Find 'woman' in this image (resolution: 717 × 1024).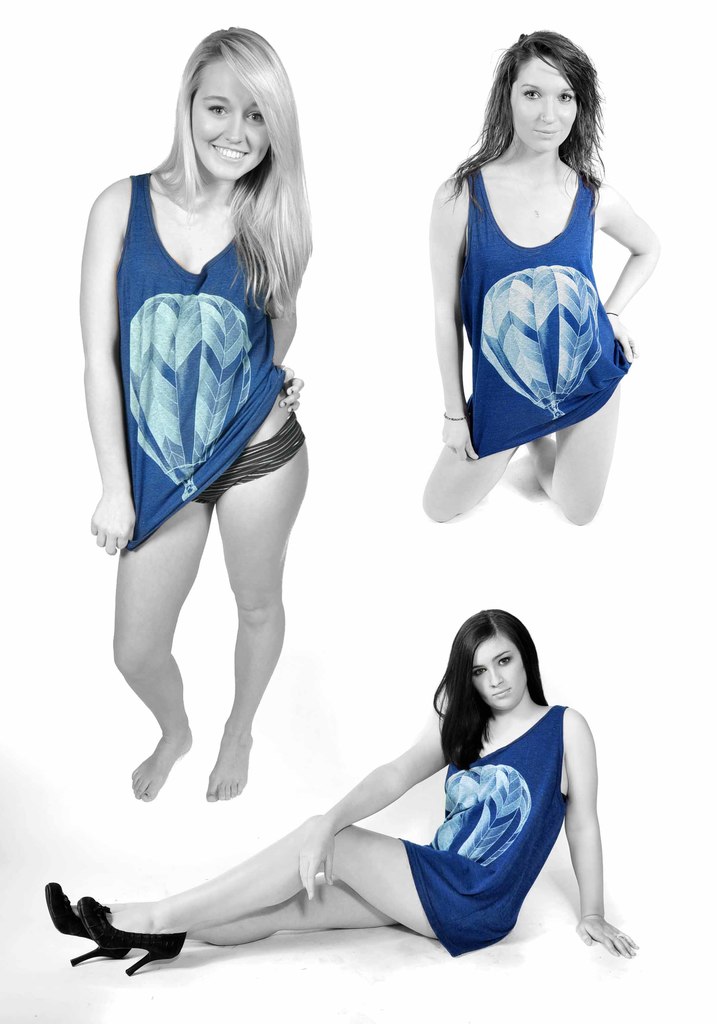
[412,35,656,529].
